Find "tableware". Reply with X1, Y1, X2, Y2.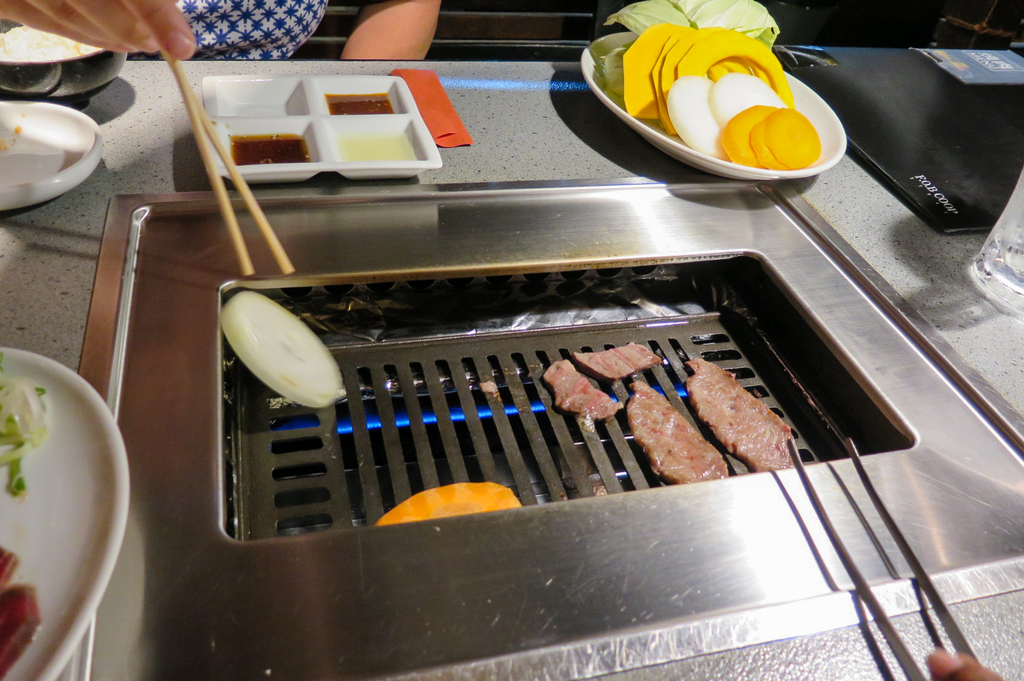
0, 15, 128, 103.
